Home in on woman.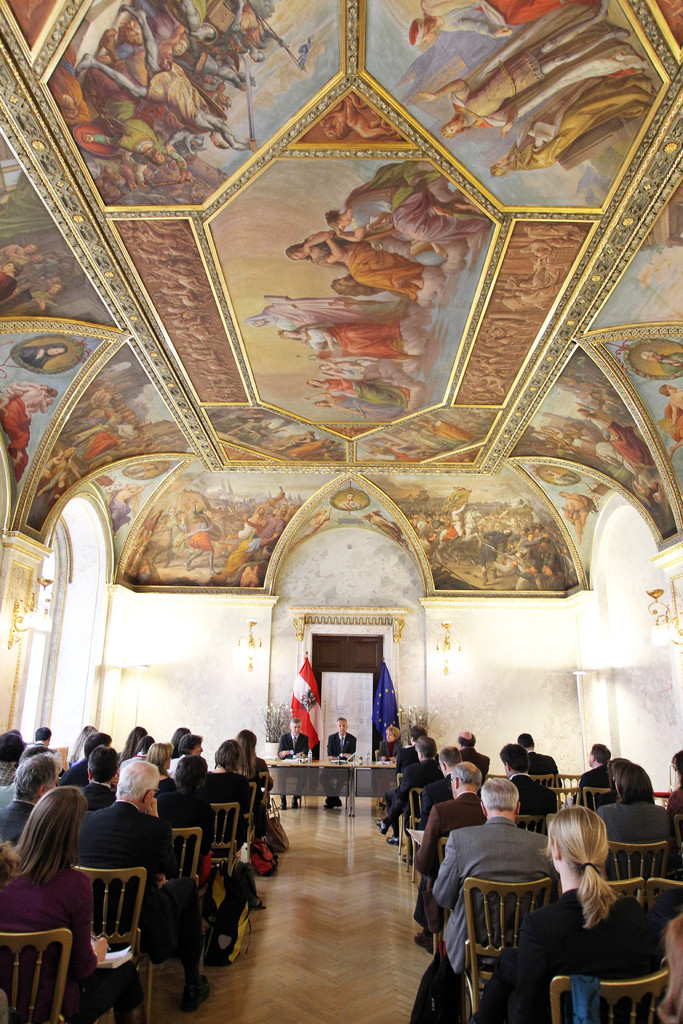
Homed in at bbox(473, 804, 659, 1023).
